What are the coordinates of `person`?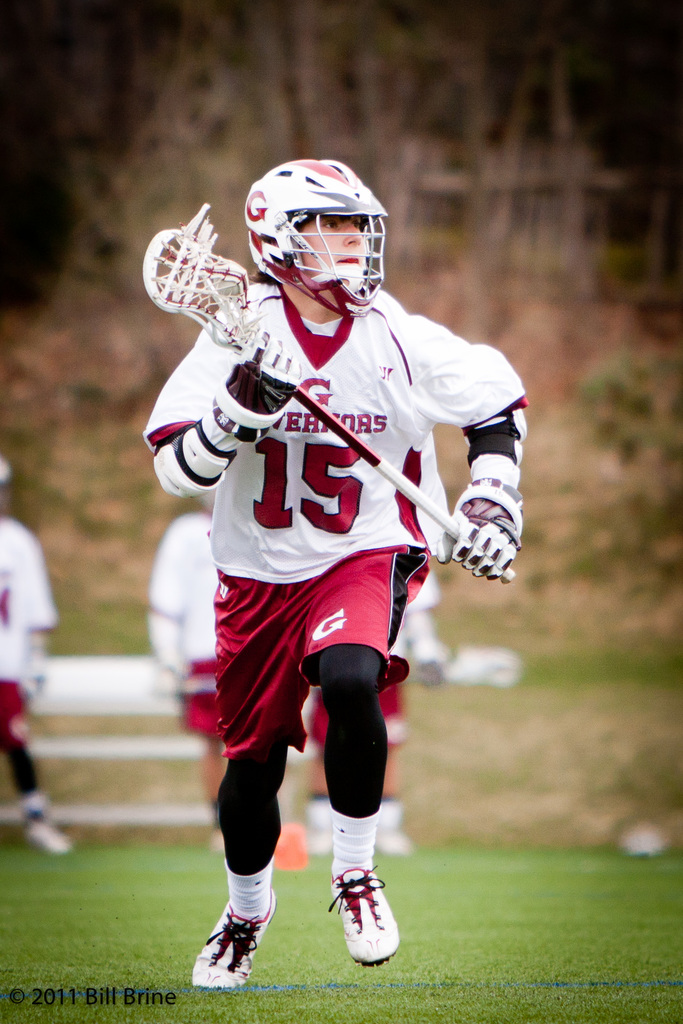
<region>0, 447, 66, 862</region>.
